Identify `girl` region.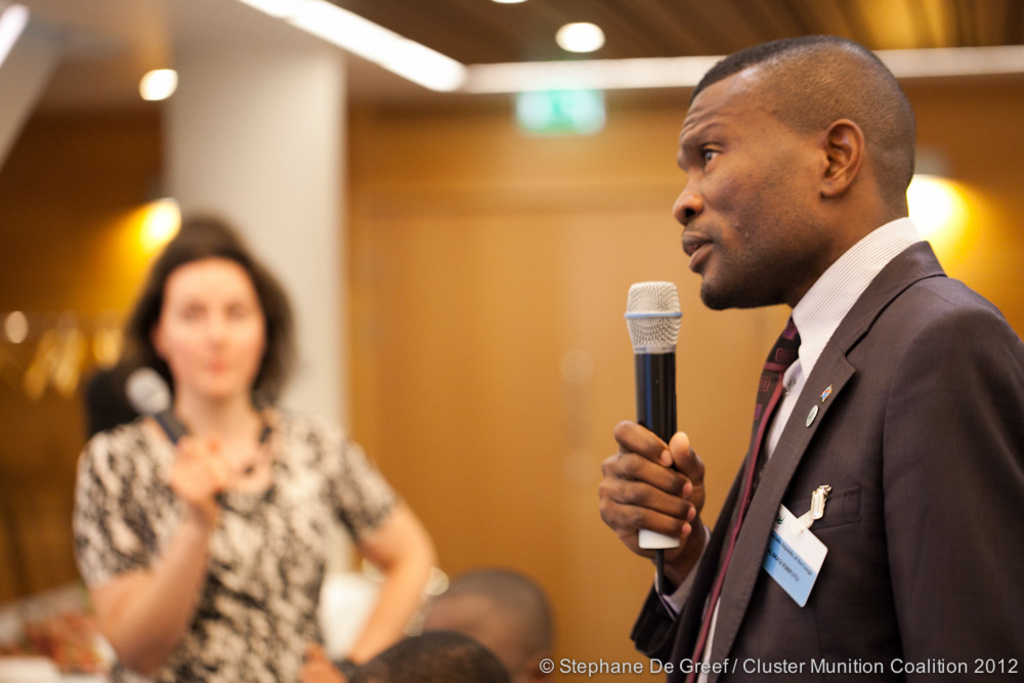
Region: select_region(72, 214, 438, 682).
